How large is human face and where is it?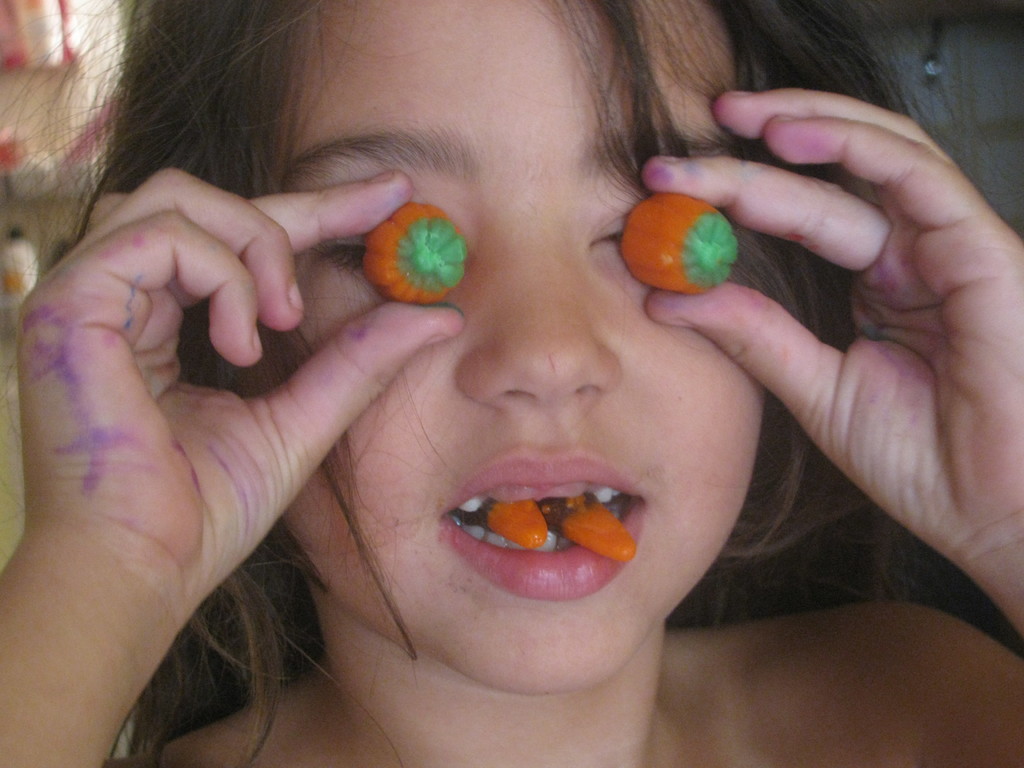
Bounding box: (227, 0, 744, 700).
